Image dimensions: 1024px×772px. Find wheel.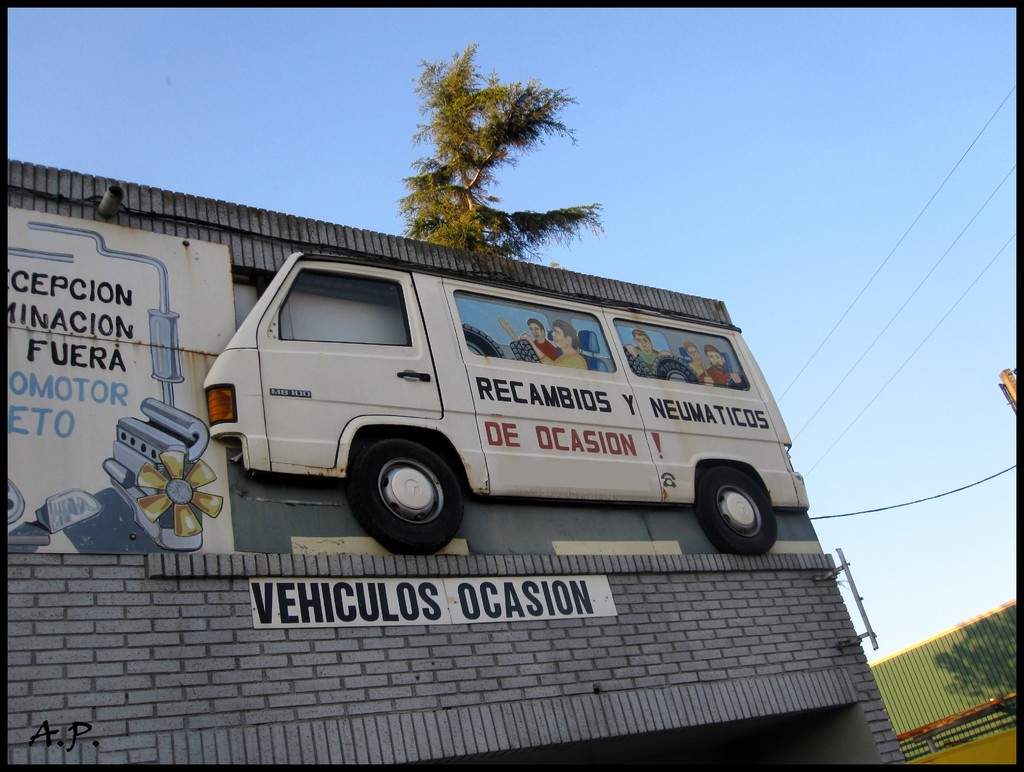
138:451:221:536.
